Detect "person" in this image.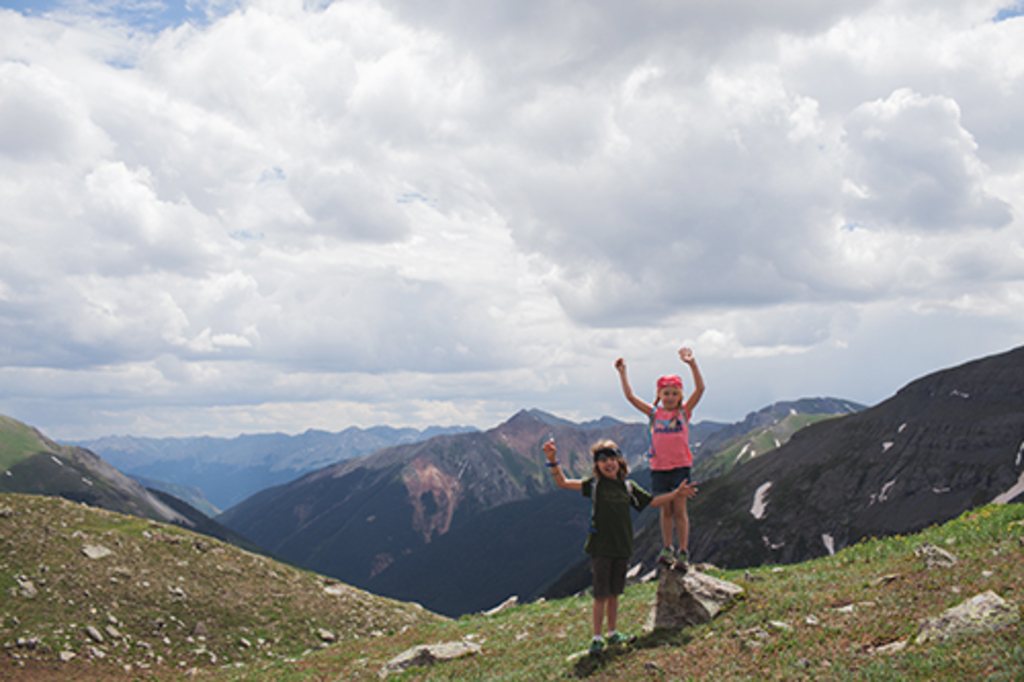
Detection: (x1=635, y1=363, x2=711, y2=600).
